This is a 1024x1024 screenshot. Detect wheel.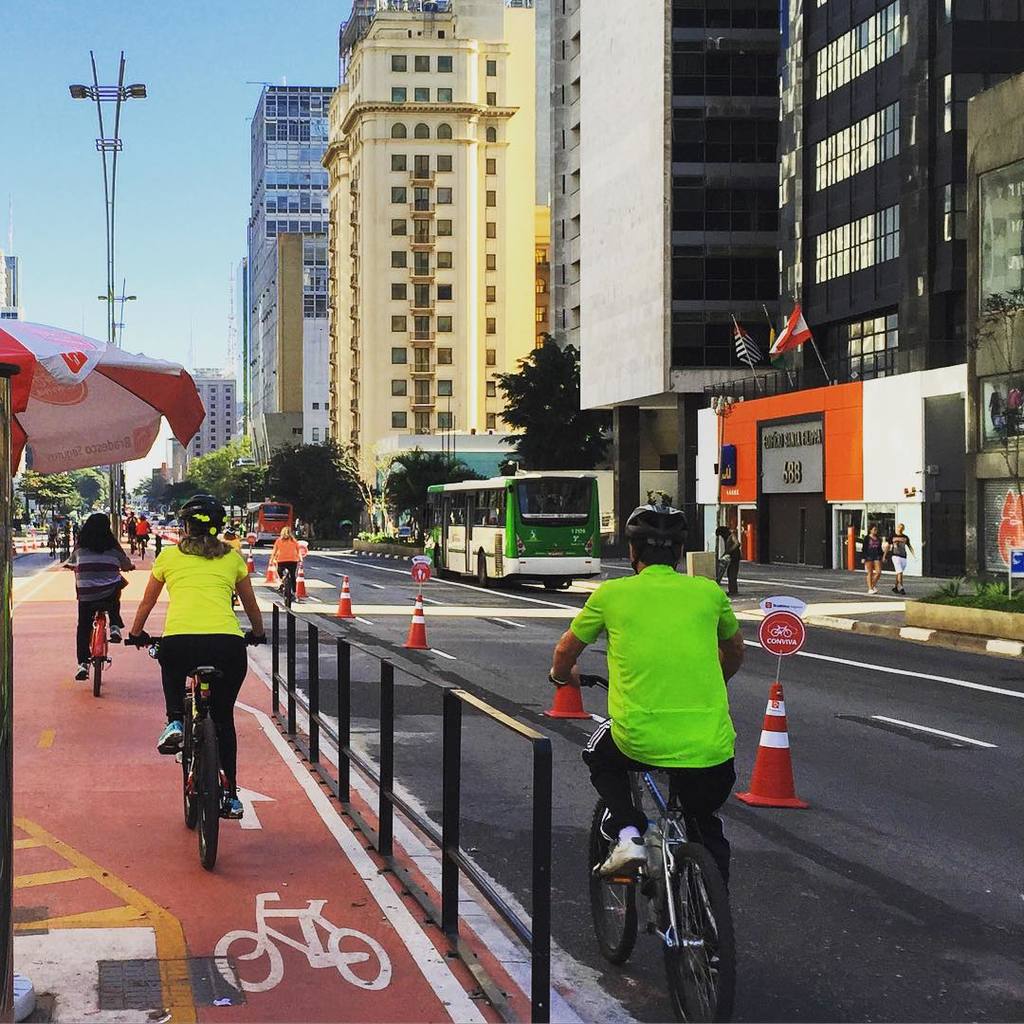
box=[614, 824, 728, 997].
